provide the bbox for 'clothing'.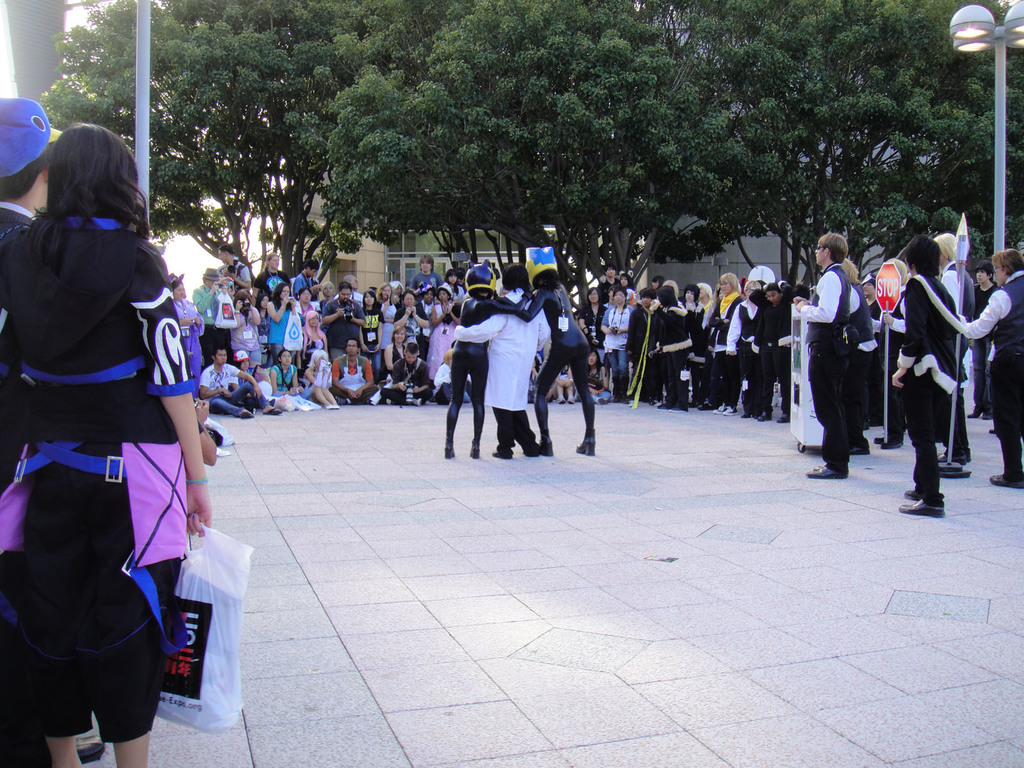
[656, 298, 703, 358].
